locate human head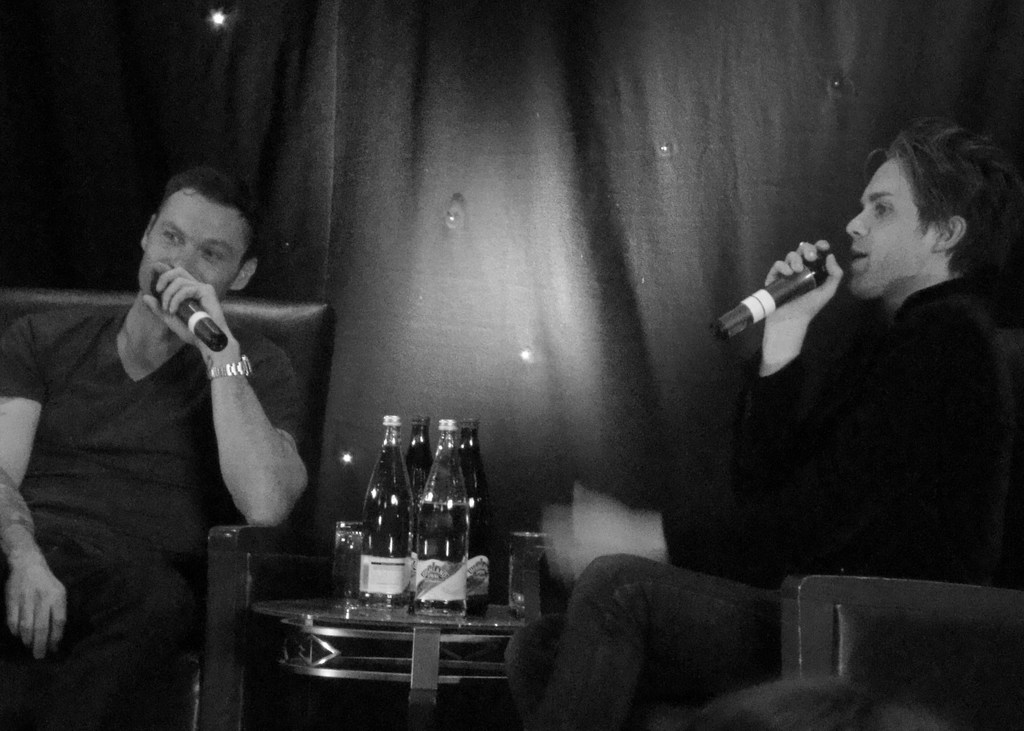
bbox=[846, 118, 1020, 302]
